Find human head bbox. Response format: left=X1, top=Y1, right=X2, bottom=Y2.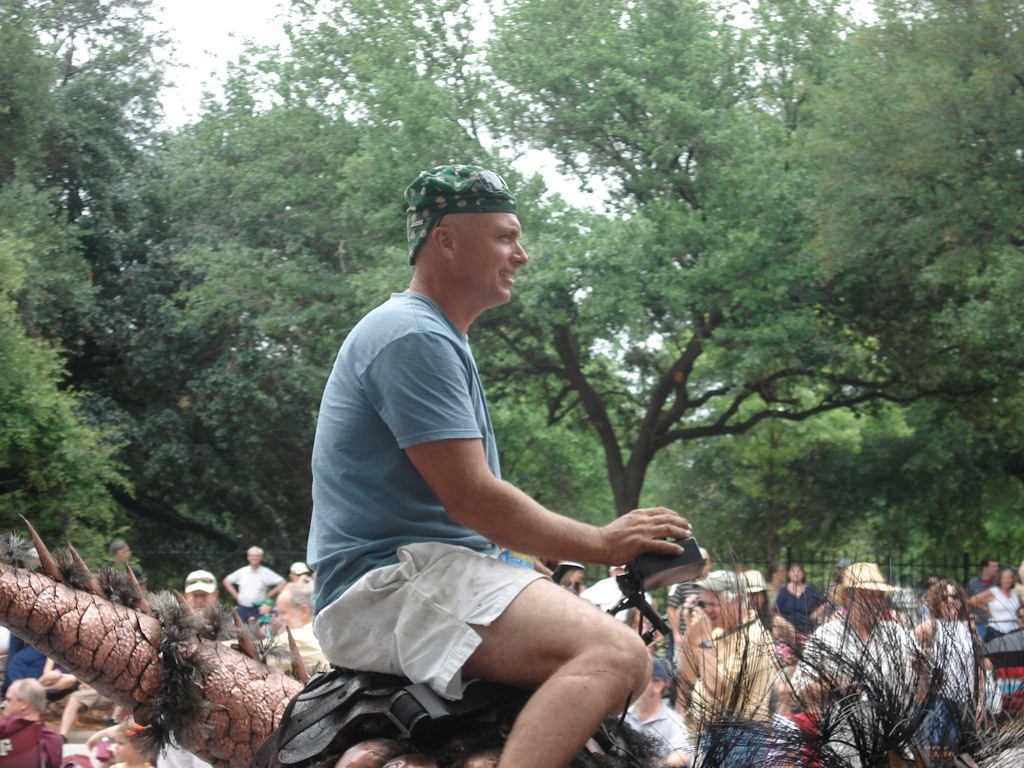
left=243, top=548, right=262, bottom=568.
